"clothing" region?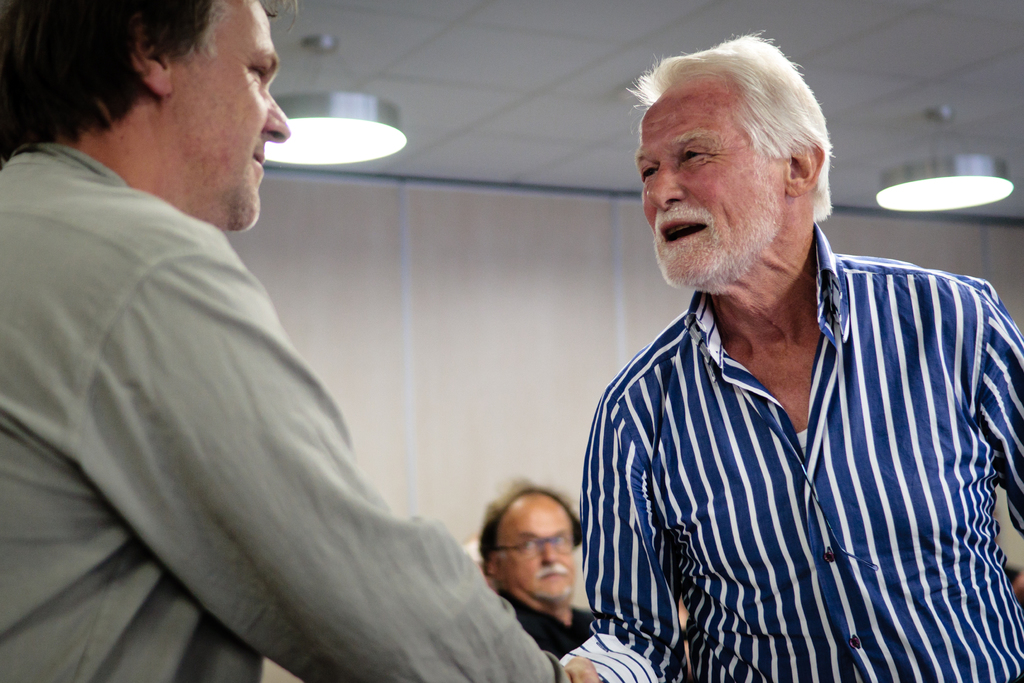
bbox(0, 145, 573, 682)
